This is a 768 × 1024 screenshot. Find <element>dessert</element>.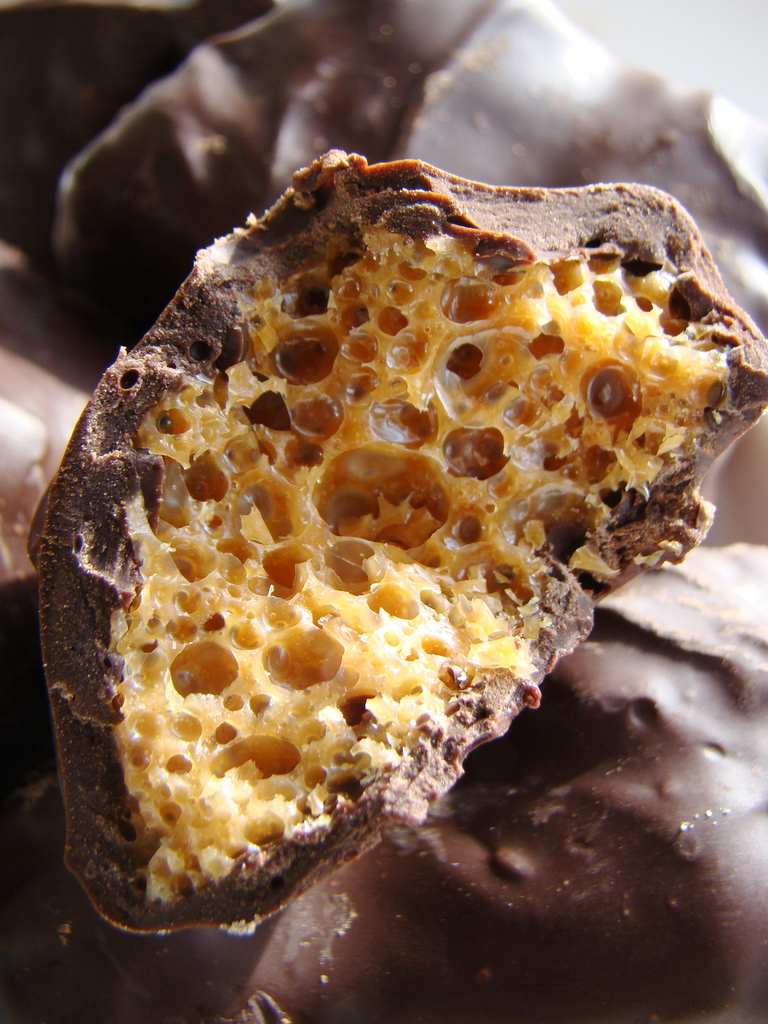
Bounding box: select_region(0, 130, 767, 981).
